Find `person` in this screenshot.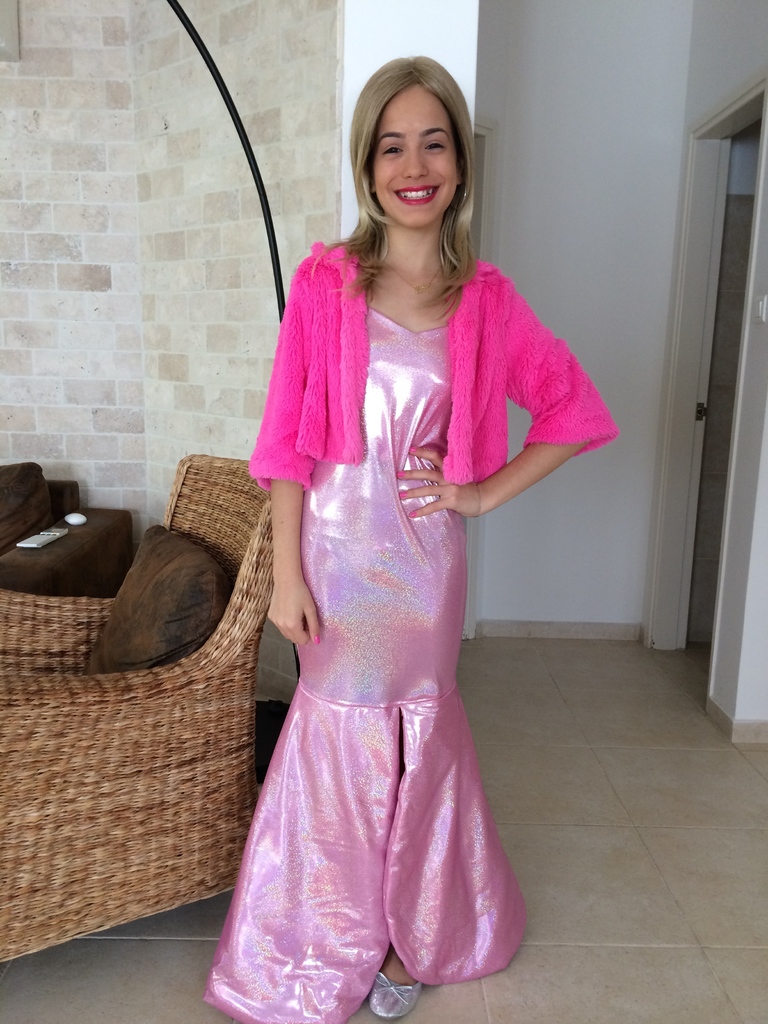
The bounding box for `person` is crop(201, 50, 618, 1023).
